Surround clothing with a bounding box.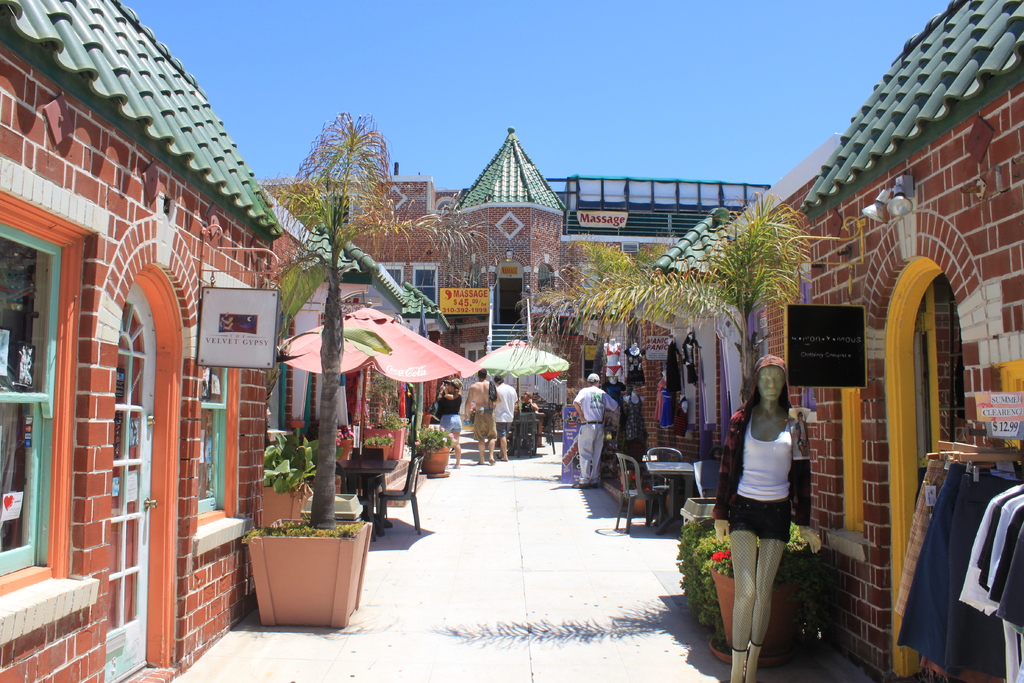
crop(743, 397, 820, 540).
